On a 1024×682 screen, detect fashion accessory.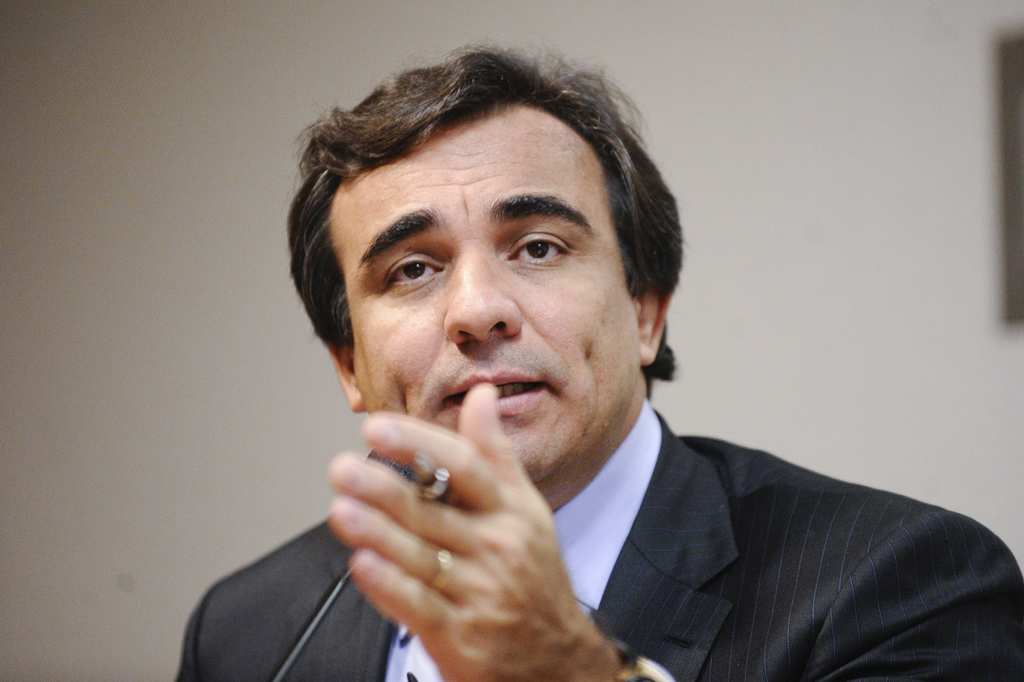
{"x1": 434, "y1": 547, "x2": 461, "y2": 588}.
